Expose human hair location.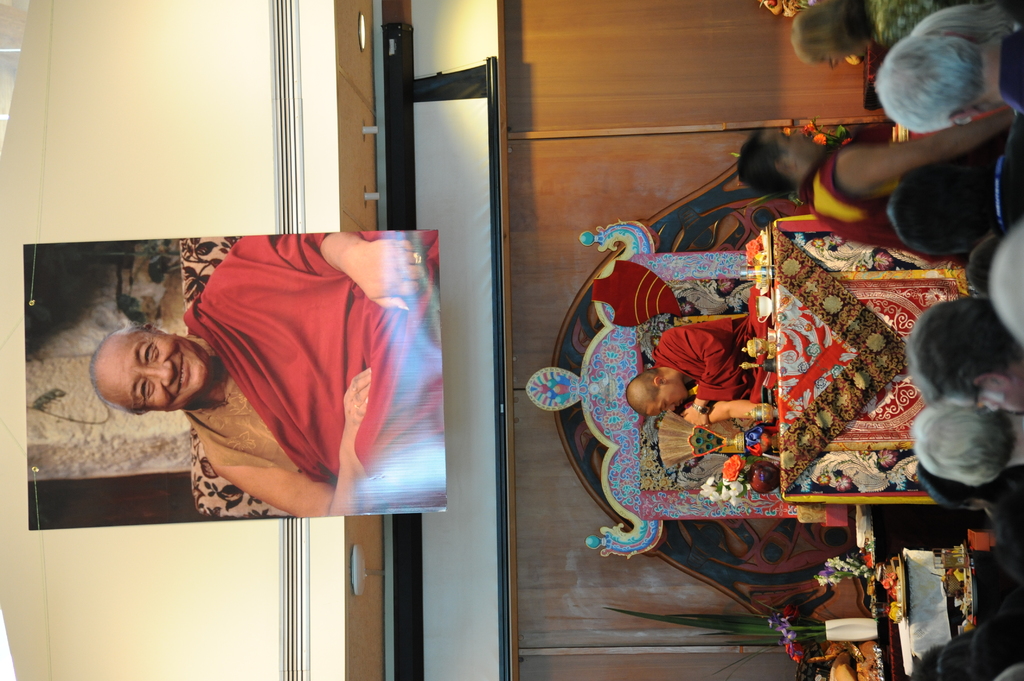
Exposed at [x1=915, y1=4, x2=1012, y2=42].
